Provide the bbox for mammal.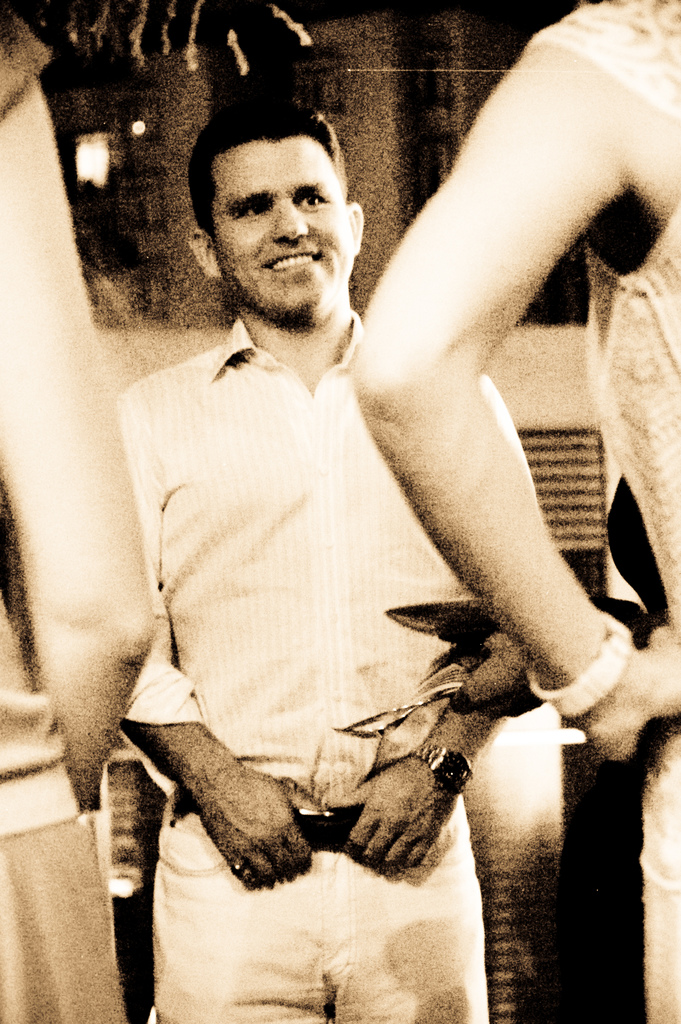
(0, 0, 160, 1023).
